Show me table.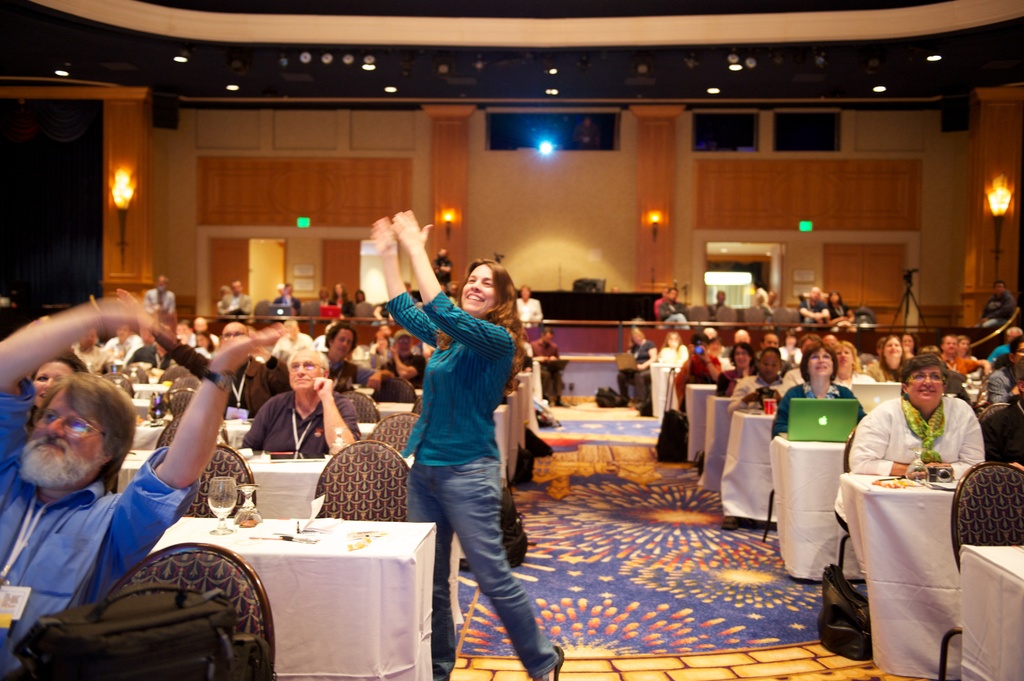
table is here: 955 541 1023 680.
